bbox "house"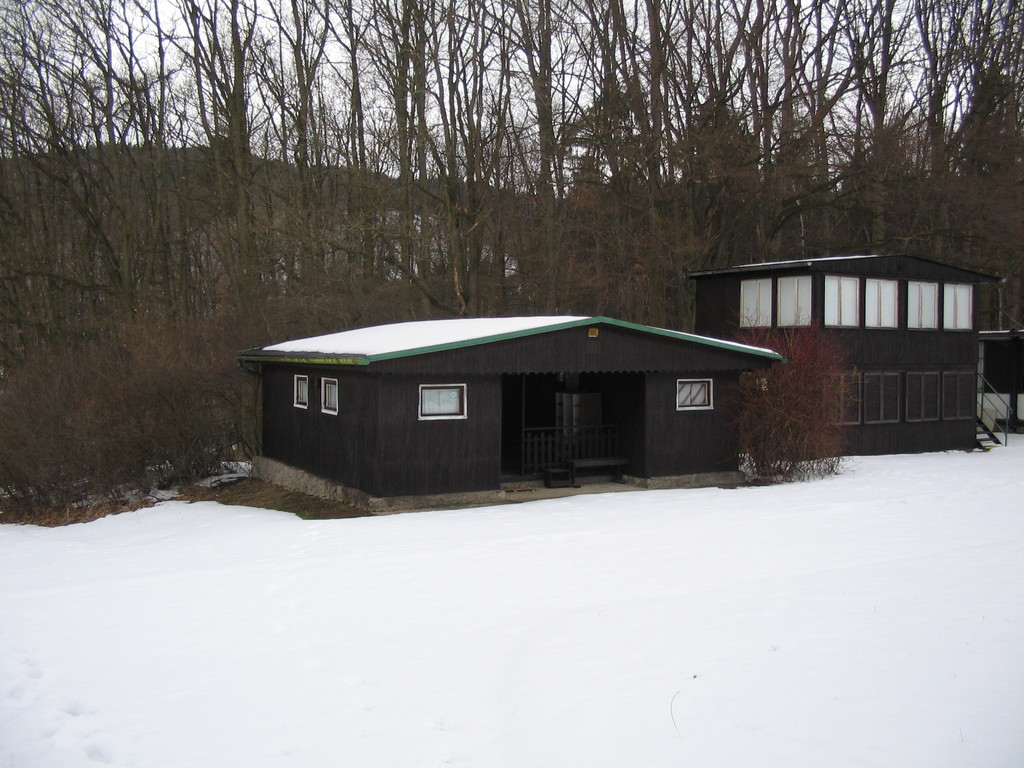
[246,316,776,505]
